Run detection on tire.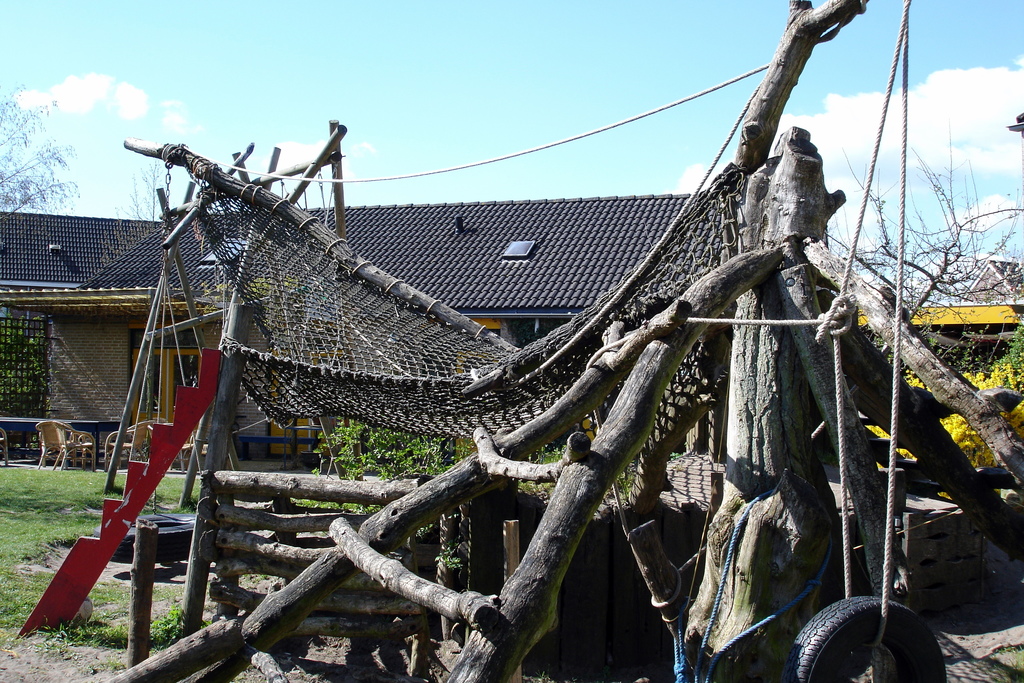
Result: 816/602/927/676.
